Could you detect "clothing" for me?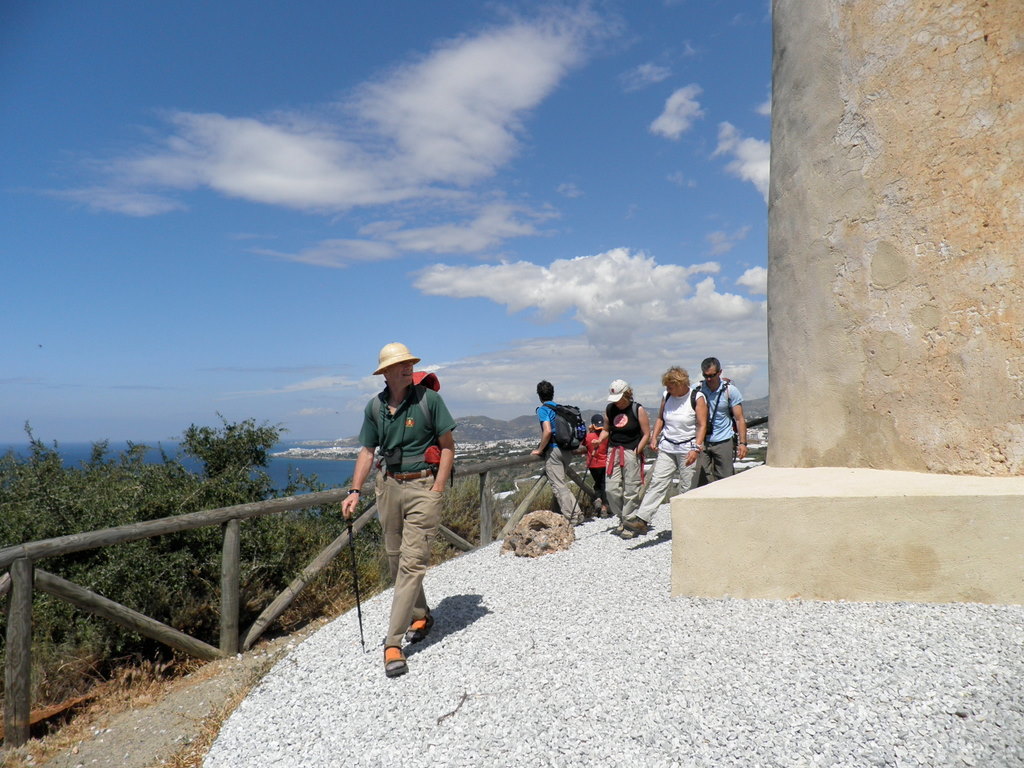
Detection result: rect(626, 388, 704, 532).
